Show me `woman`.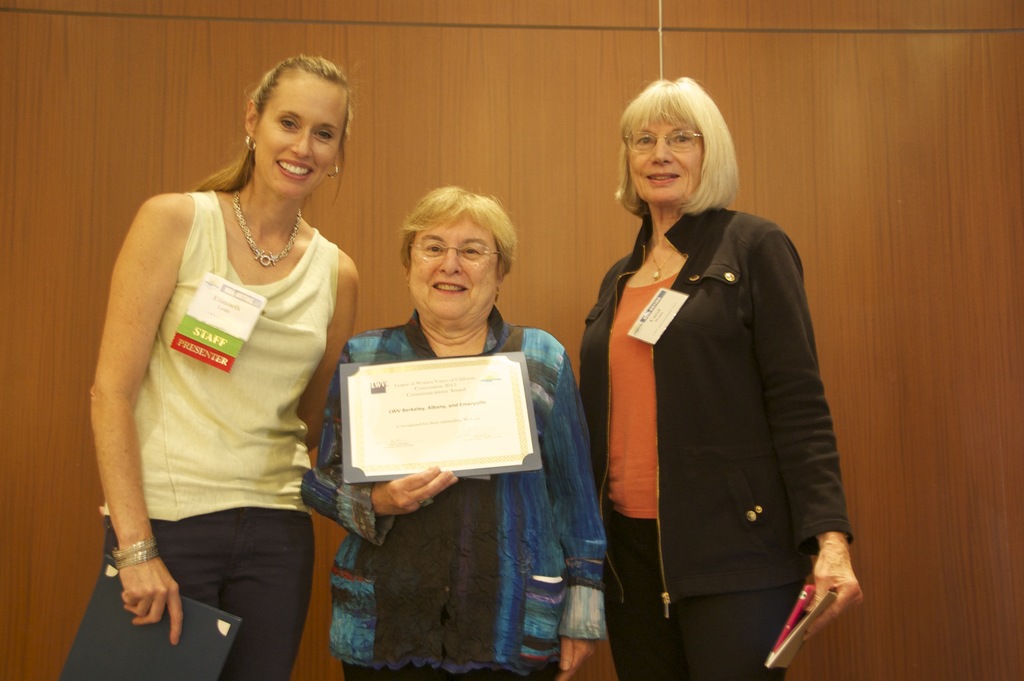
`woman` is here: bbox=[85, 51, 356, 680].
